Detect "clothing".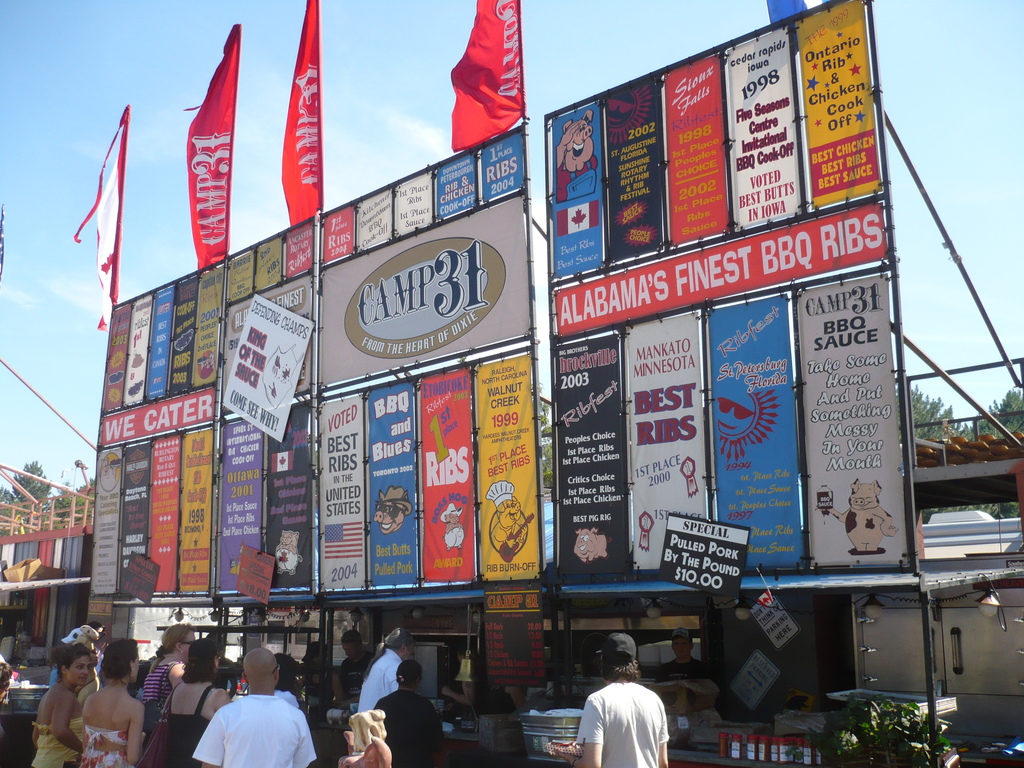
Detected at bbox(138, 654, 184, 720).
